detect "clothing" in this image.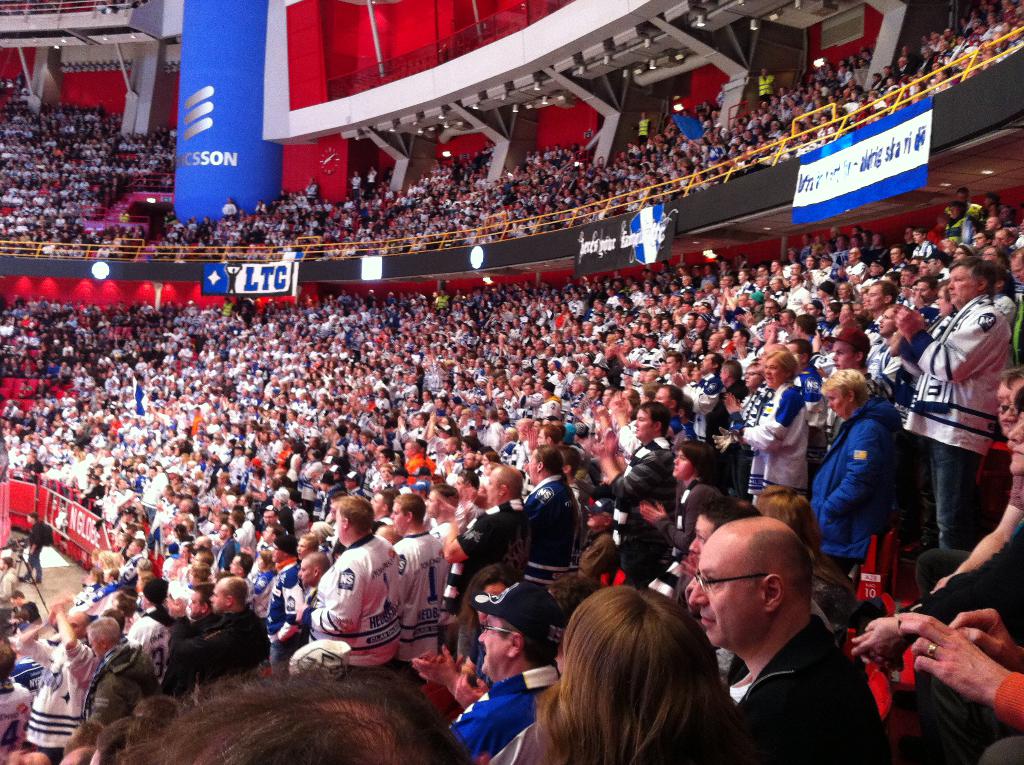
Detection: 349, 177, 360, 193.
